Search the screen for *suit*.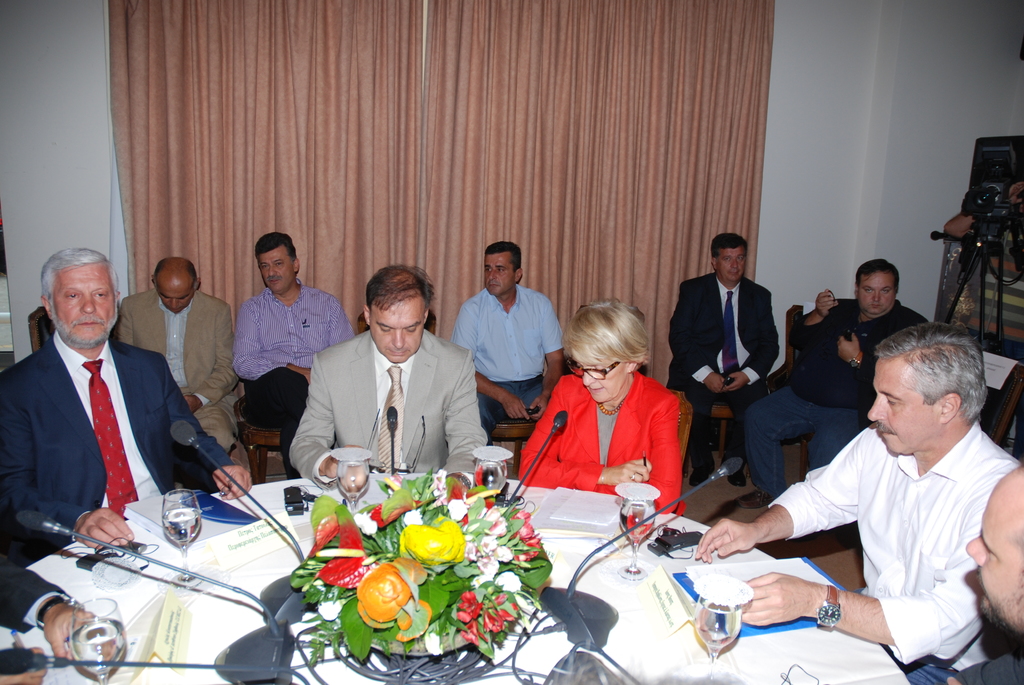
Found at 667 269 778 492.
